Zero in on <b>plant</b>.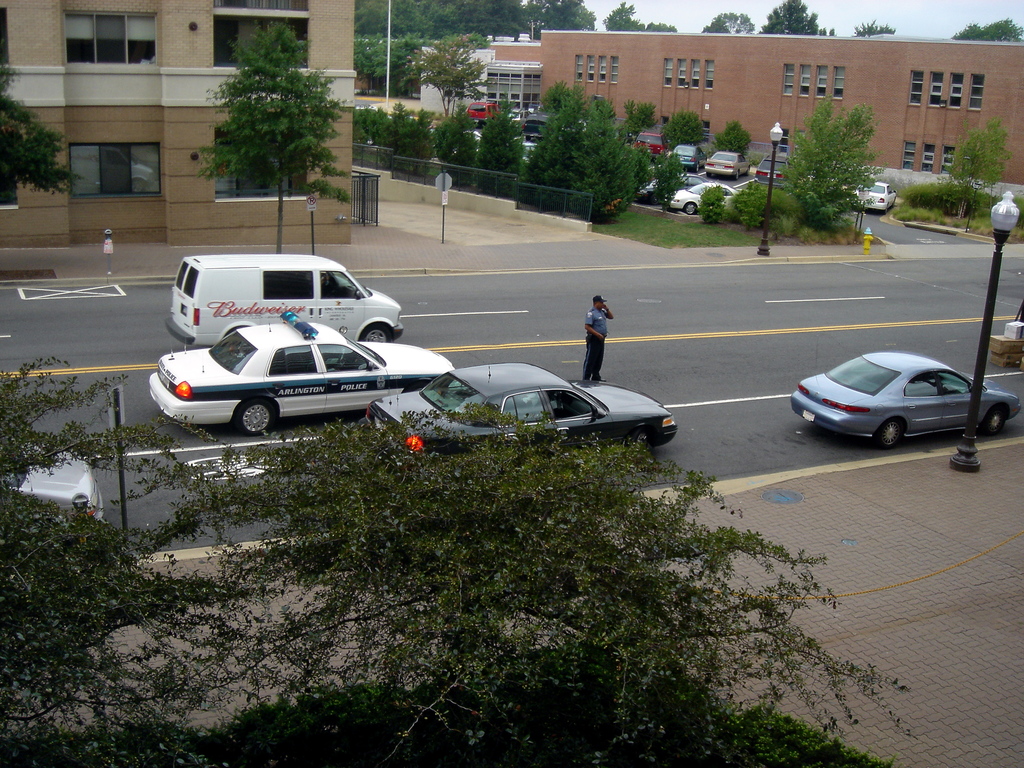
Zeroed in: box(426, 106, 489, 192).
